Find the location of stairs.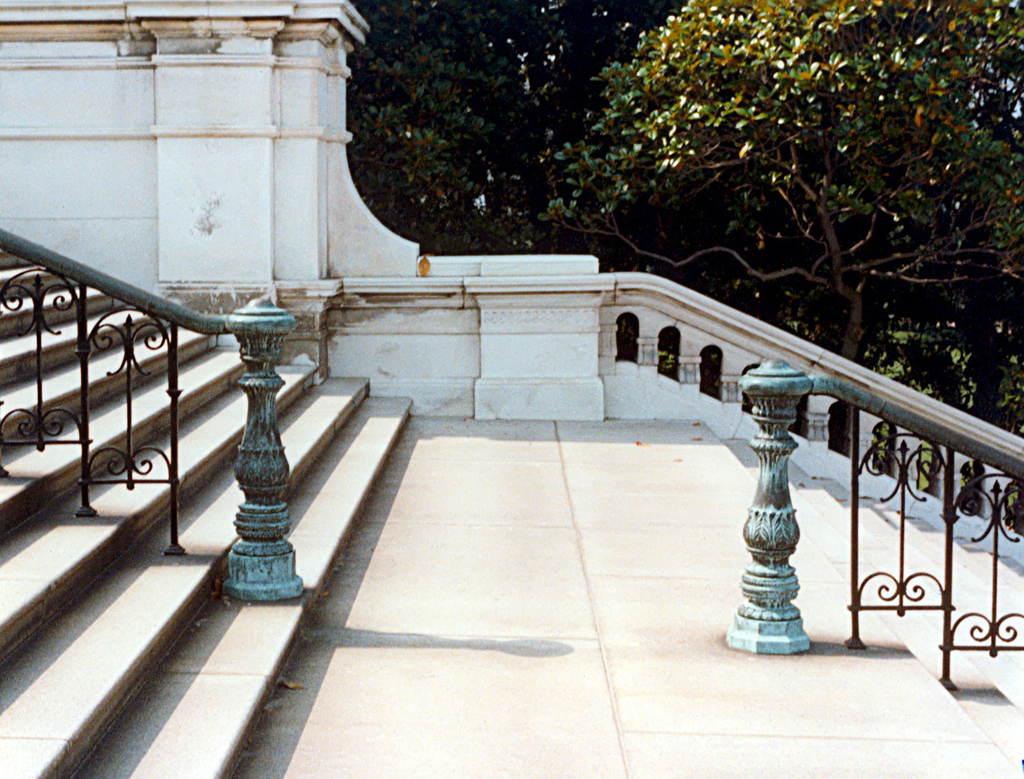
Location: l=0, t=246, r=1023, b=778.
